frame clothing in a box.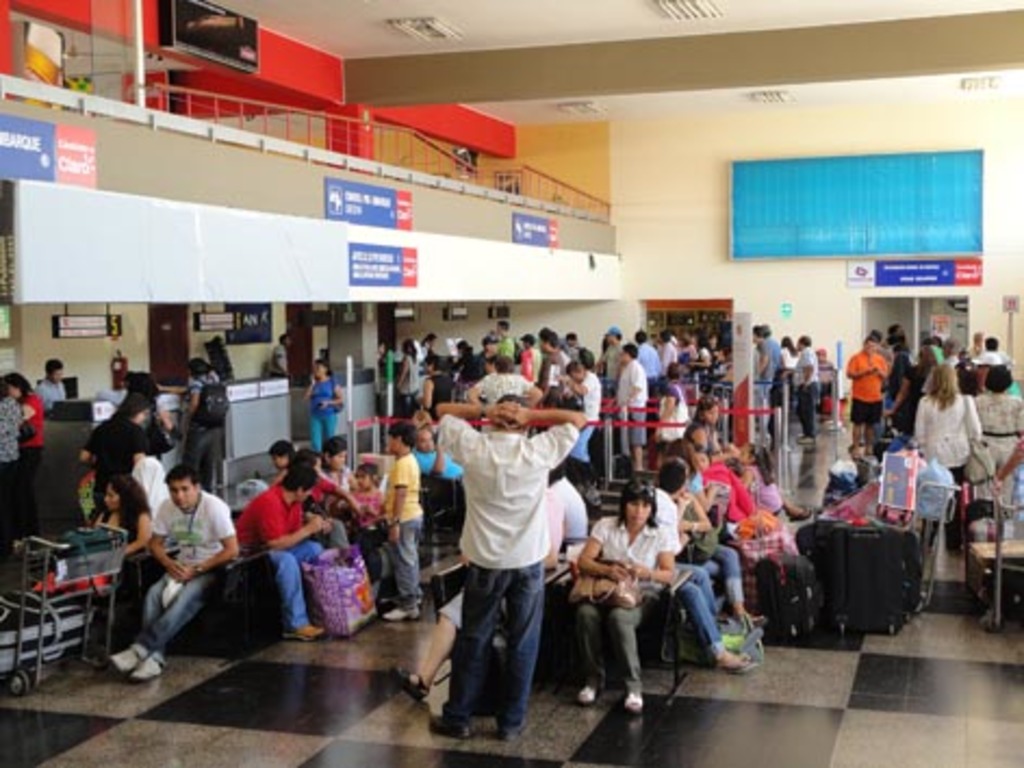
(x1=753, y1=332, x2=785, y2=443).
